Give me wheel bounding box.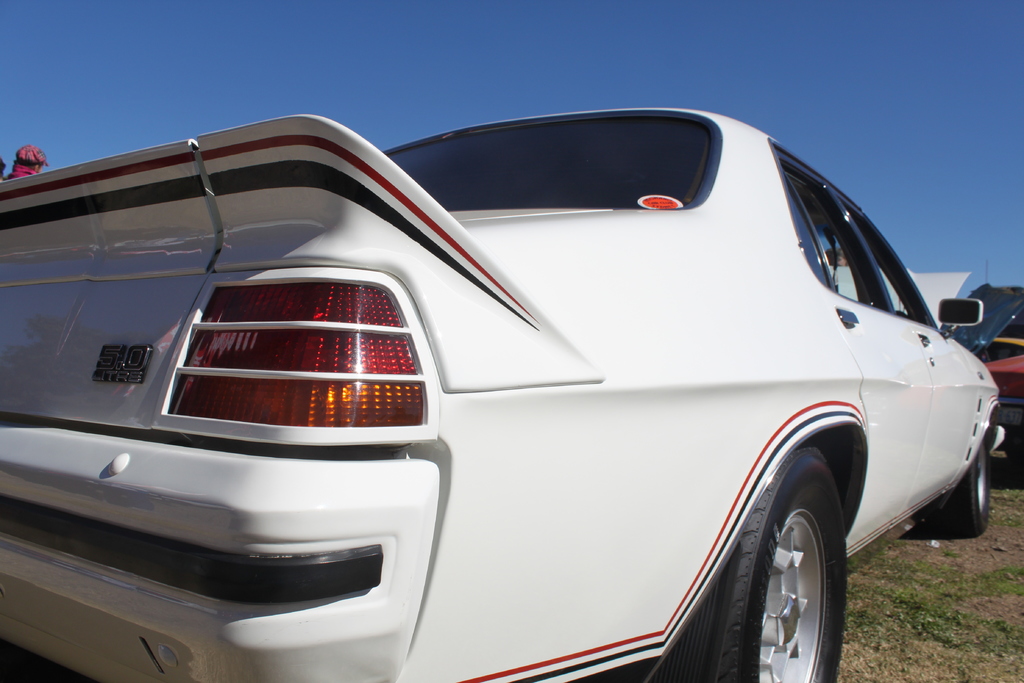
{"x1": 733, "y1": 477, "x2": 856, "y2": 675}.
